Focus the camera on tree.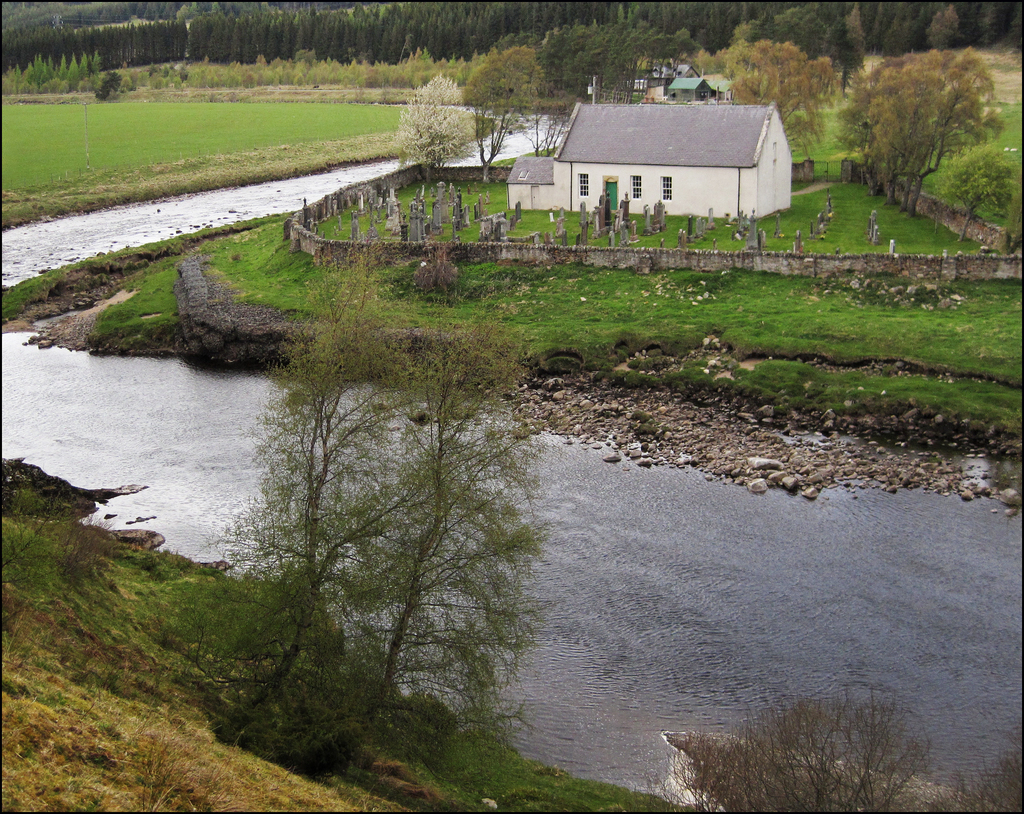
Focus region: pyautogui.locateOnScreen(644, 687, 934, 813).
